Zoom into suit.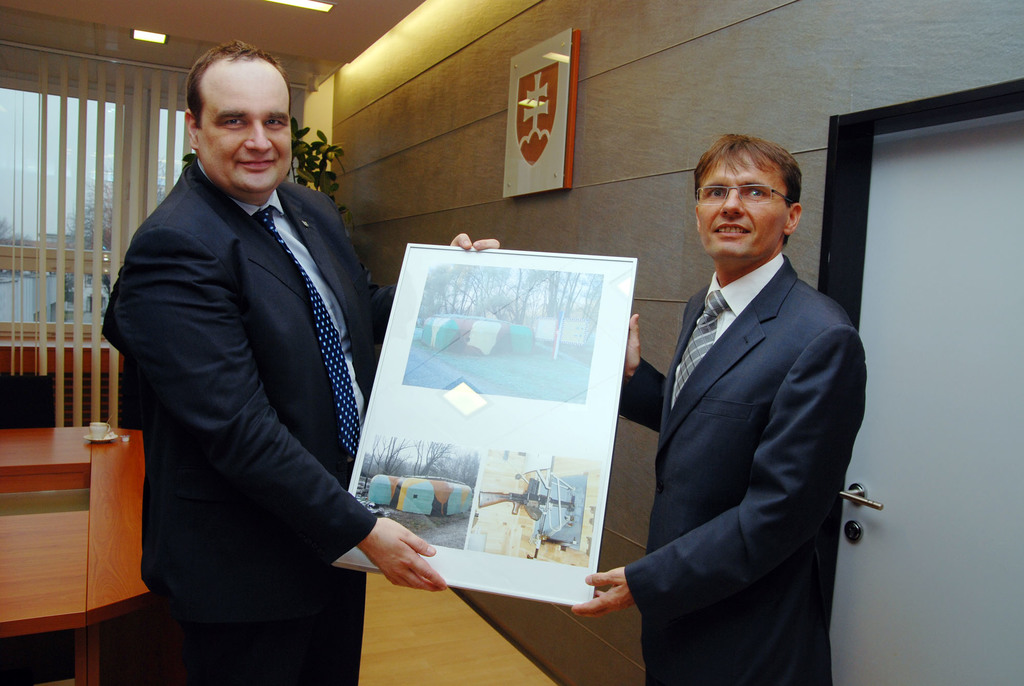
Zoom target: [left=619, top=250, right=870, bottom=685].
